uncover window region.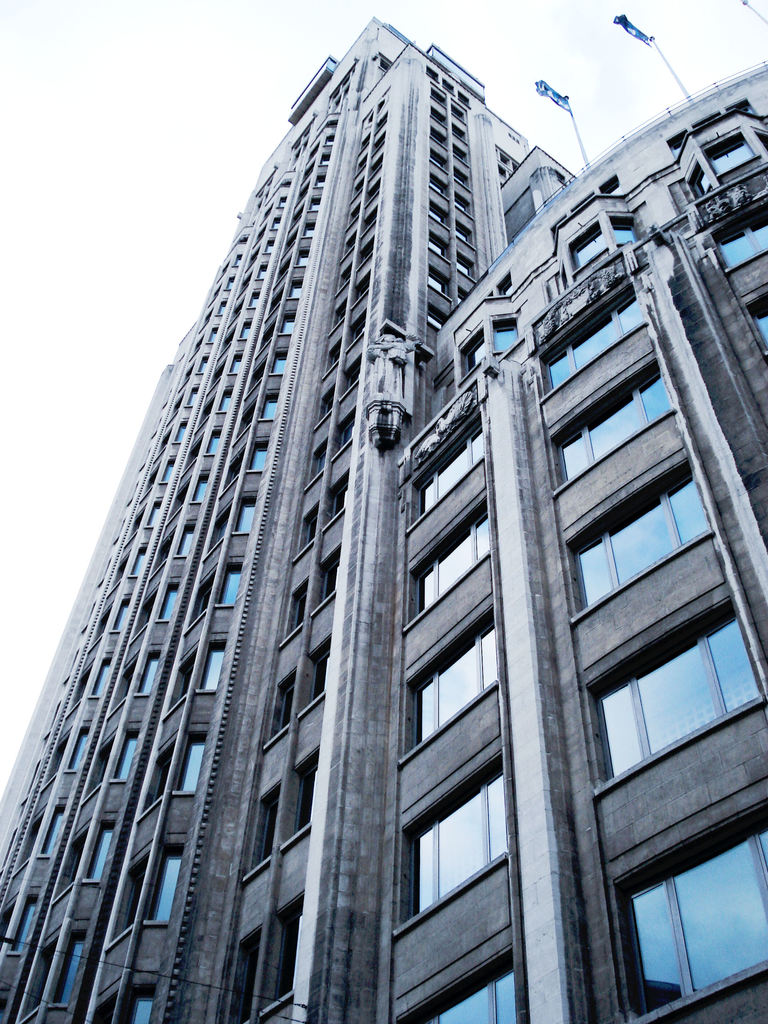
Uncovered: 300 124 310 140.
